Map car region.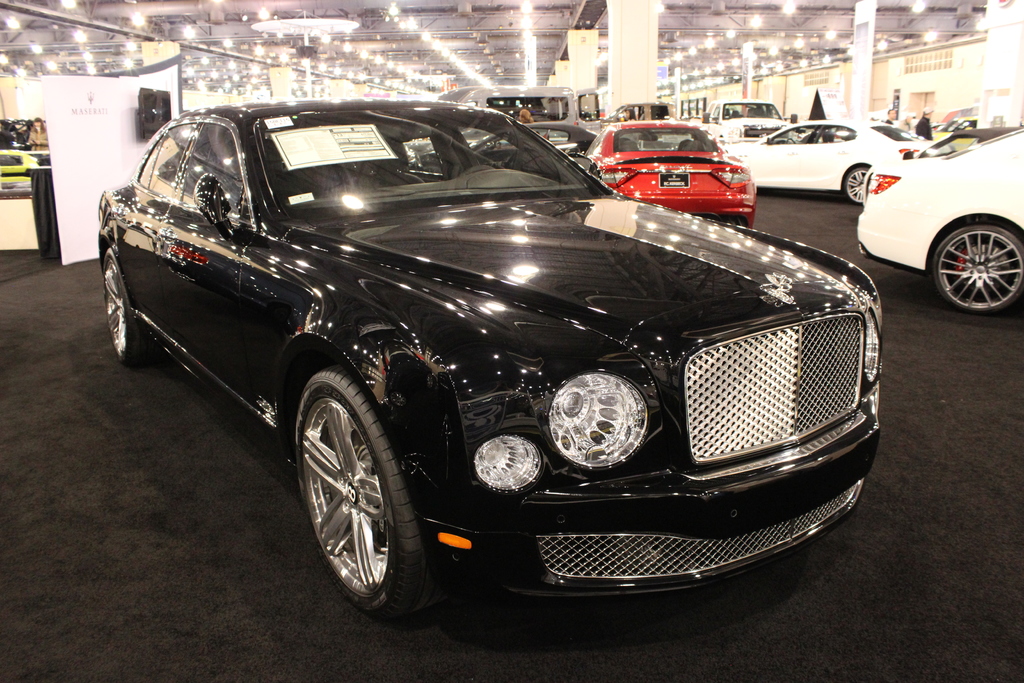
Mapped to 849 117 1023 321.
